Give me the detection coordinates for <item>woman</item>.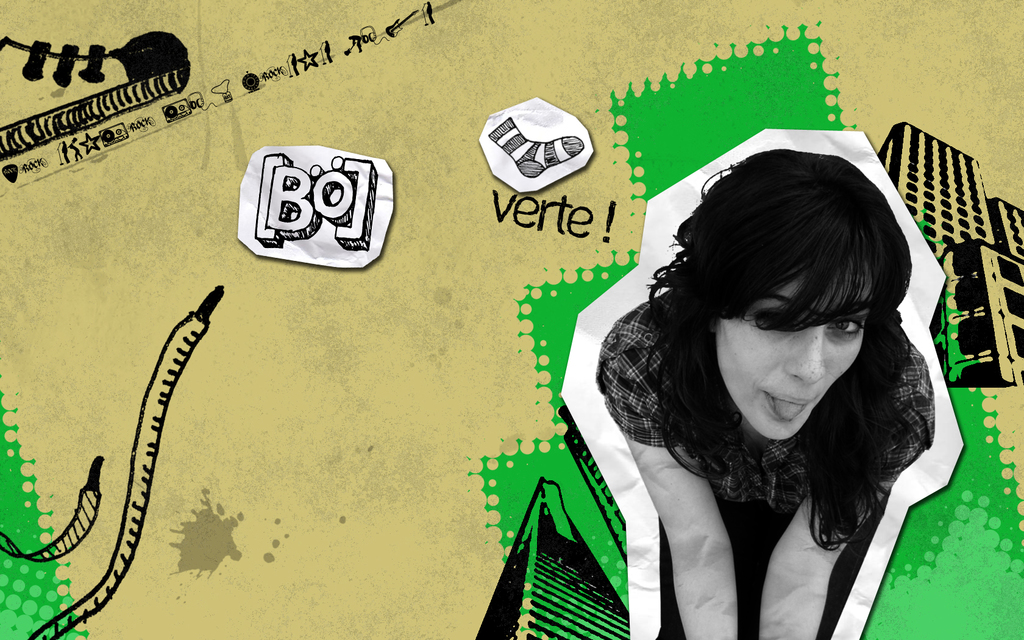
[left=589, top=143, right=943, bottom=639].
